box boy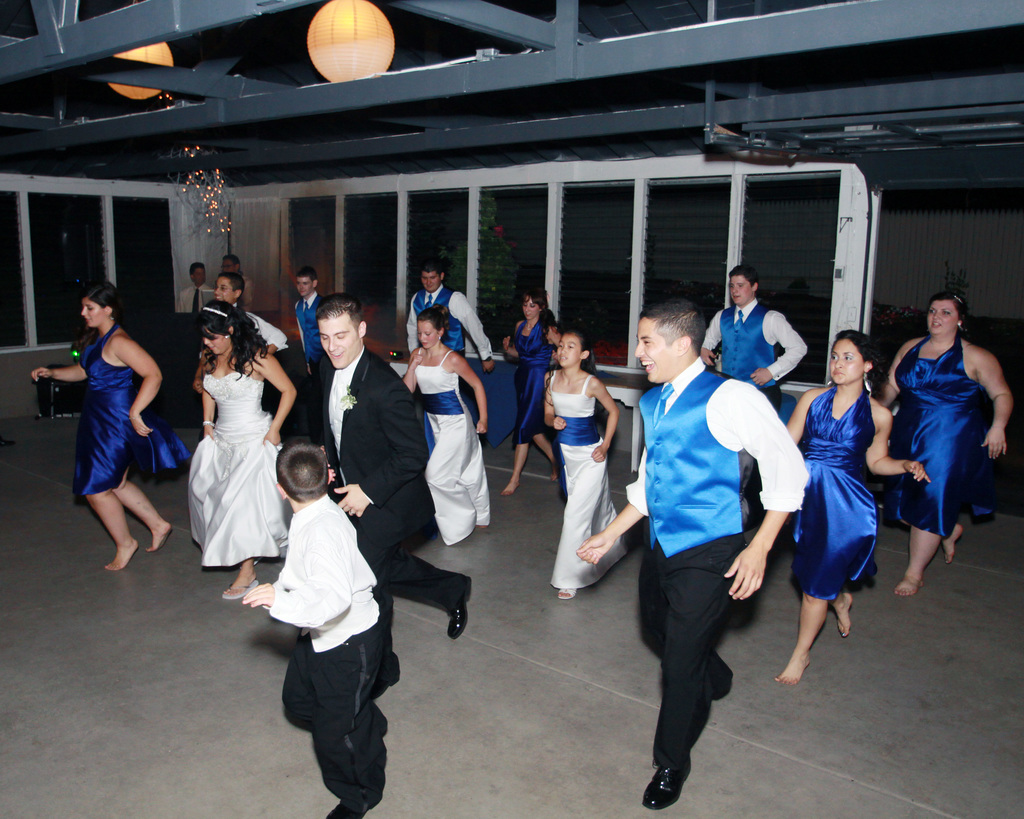
select_region(192, 273, 289, 392)
